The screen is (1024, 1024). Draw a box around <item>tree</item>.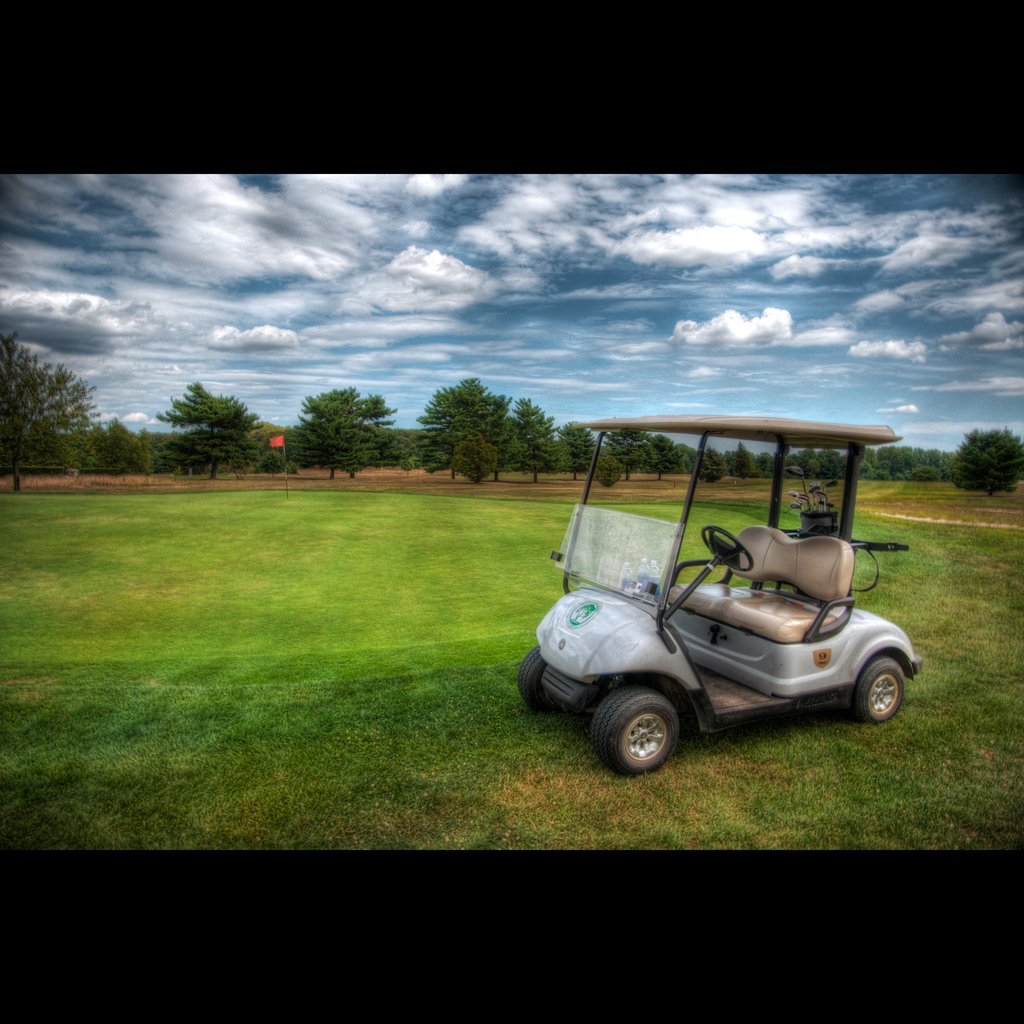
<bbox>516, 401, 557, 466</bbox>.
